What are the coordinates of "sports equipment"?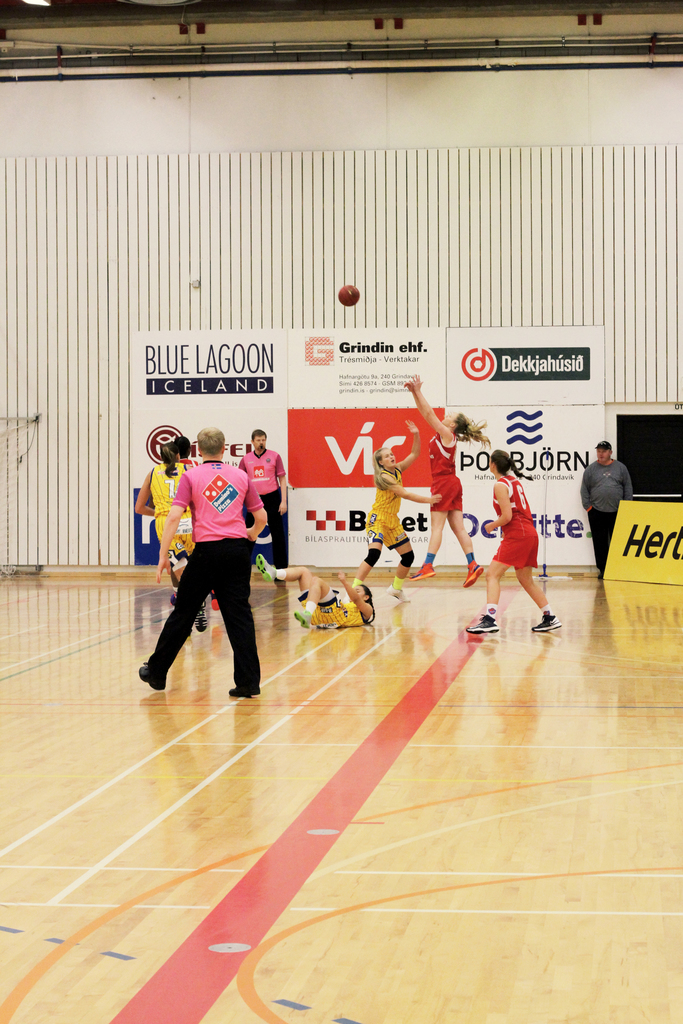
[531,608,566,634].
